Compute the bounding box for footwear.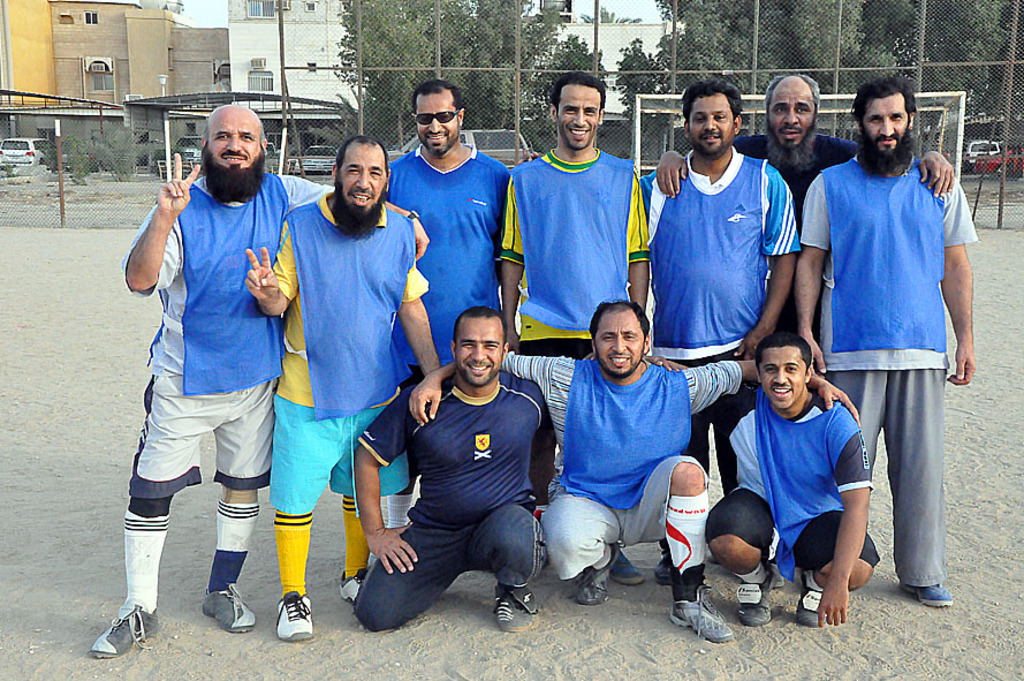
(274, 589, 317, 645).
